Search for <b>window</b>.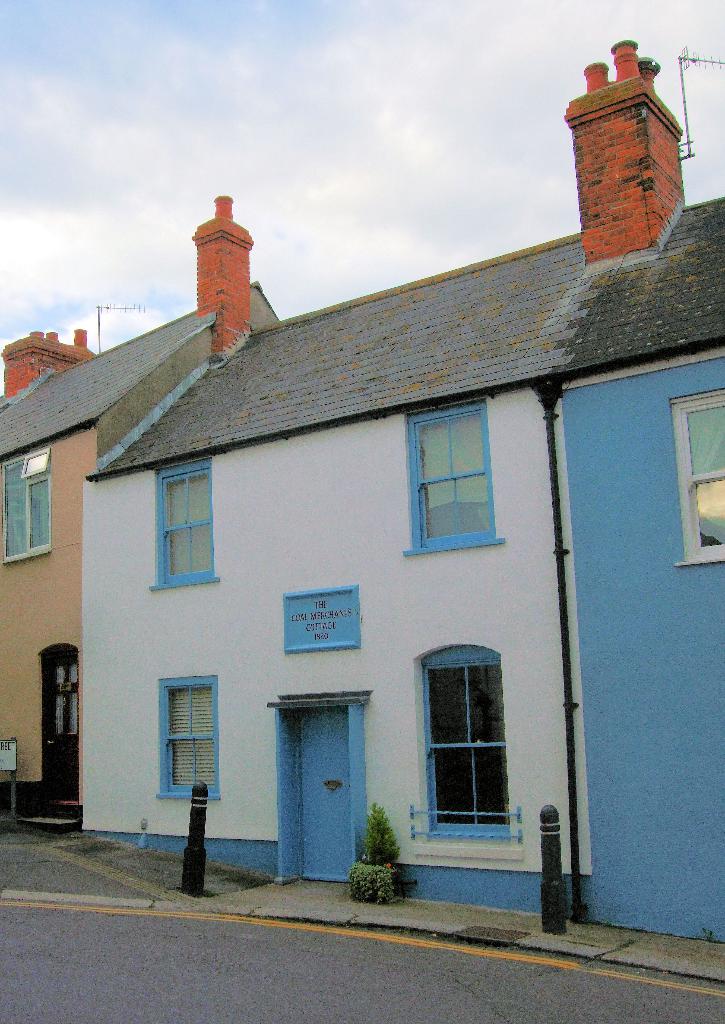
Found at (left=671, top=393, right=724, bottom=570).
